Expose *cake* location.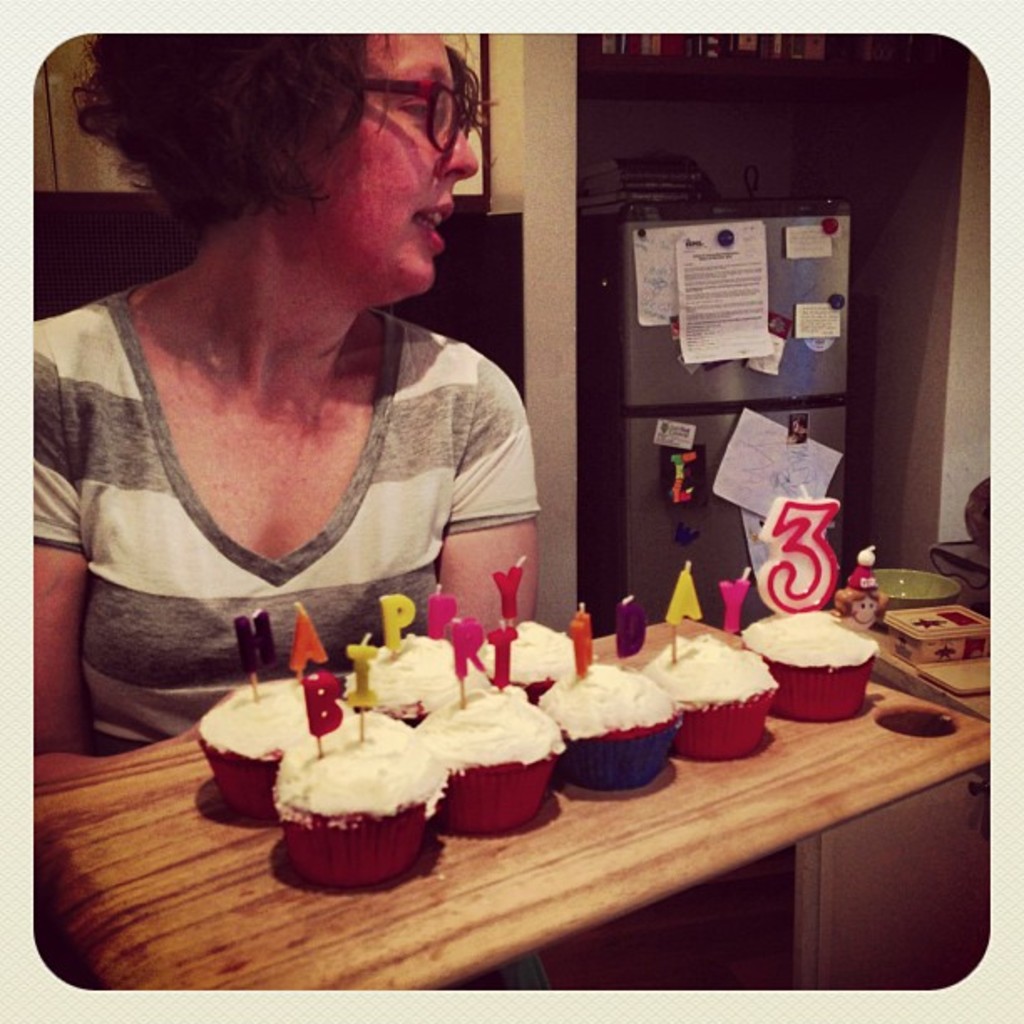
Exposed at select_region(402, 668, 584, 833).
